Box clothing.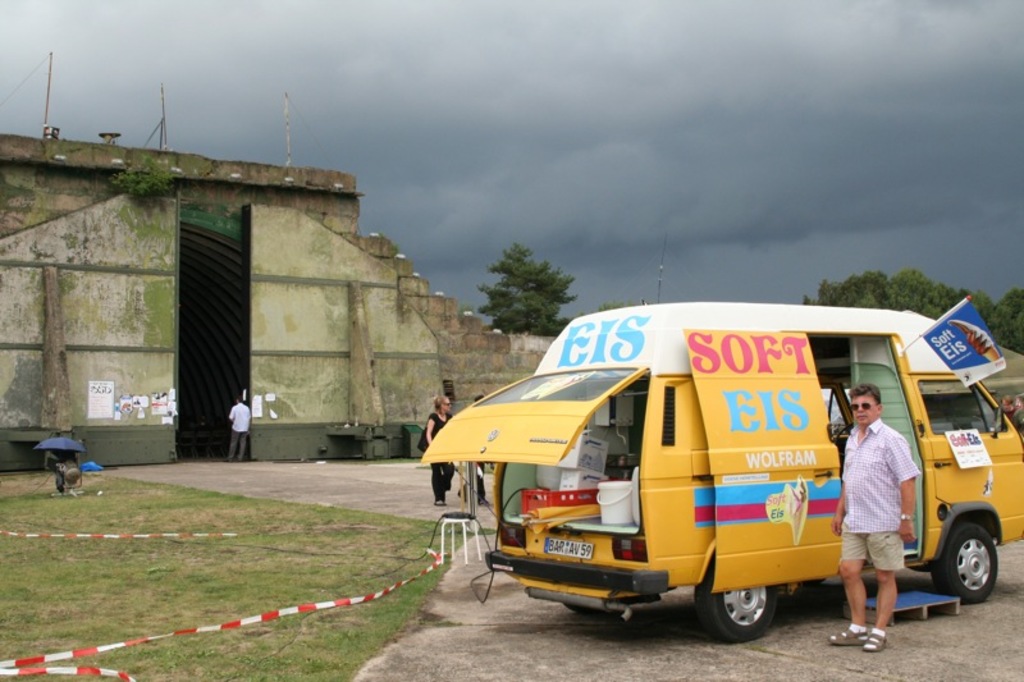
<bbox>1004, 403, 1014, 422</bbox>.
